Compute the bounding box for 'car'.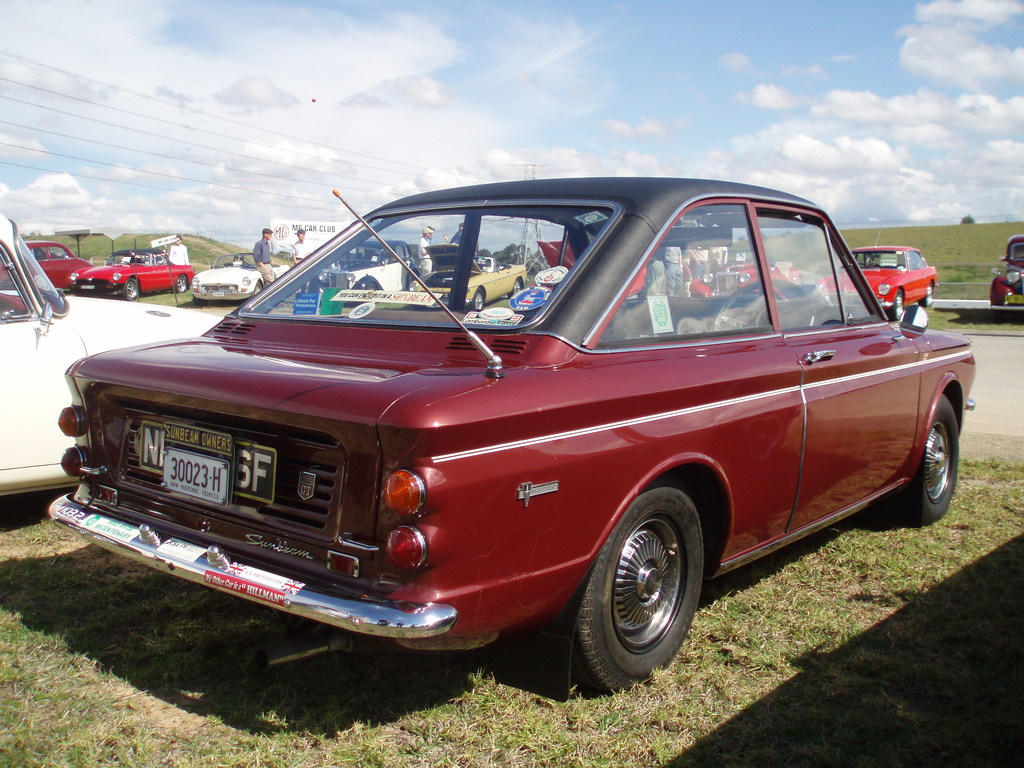
l=694, t=259, r=794, b=298.
